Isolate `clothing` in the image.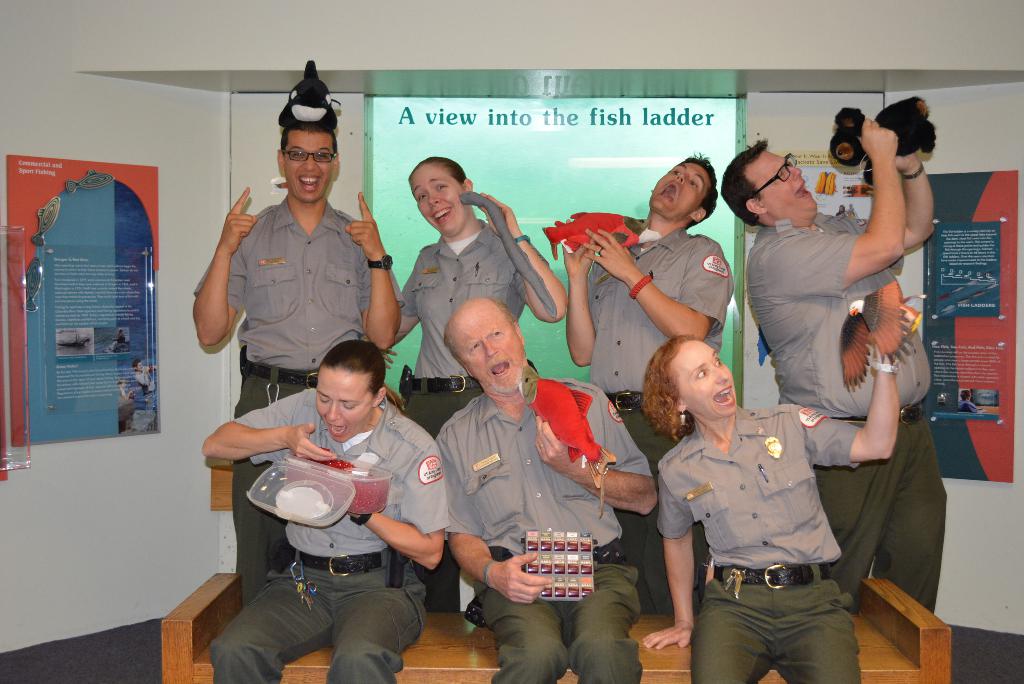
Isolated region: [x1=440, y1=371, x2=653, y2=683].
